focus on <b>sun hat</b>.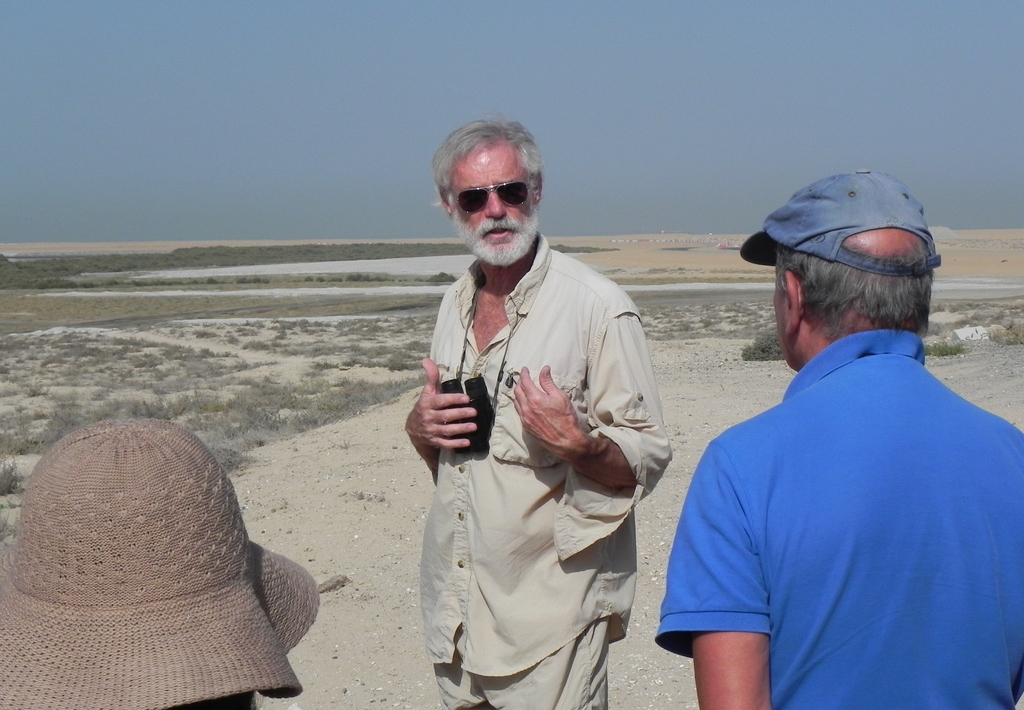
Focused at pyautogui.locateOnScreen(1, 413, 323, 709).
